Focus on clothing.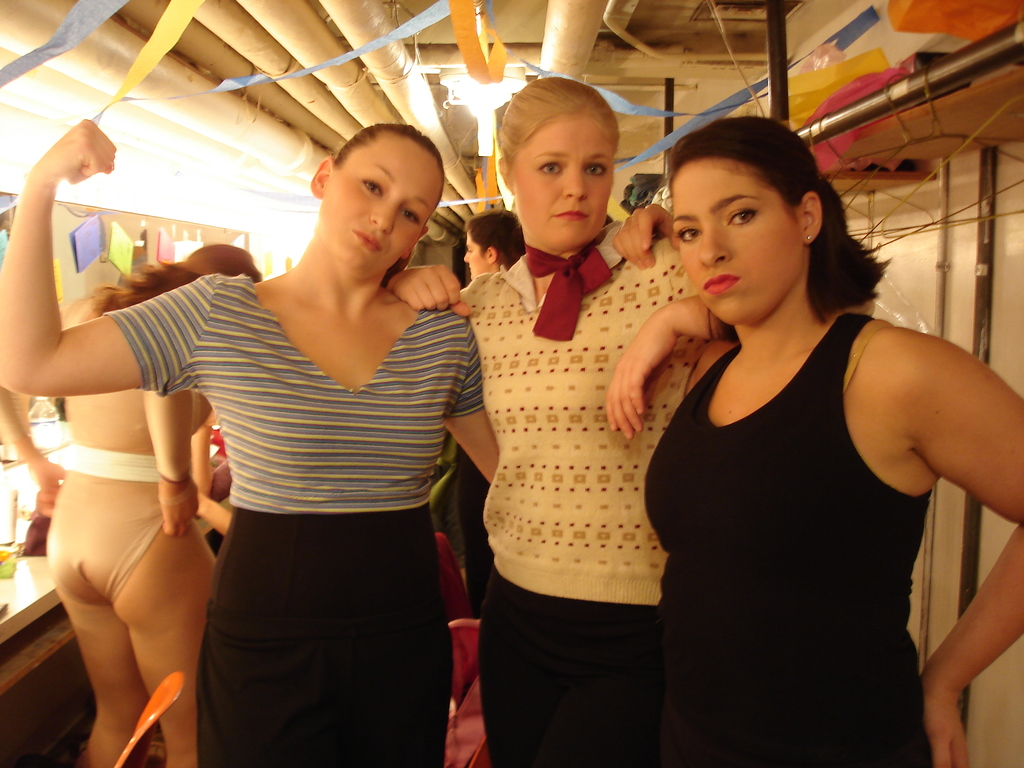
Focused at 457/437/489/622.
